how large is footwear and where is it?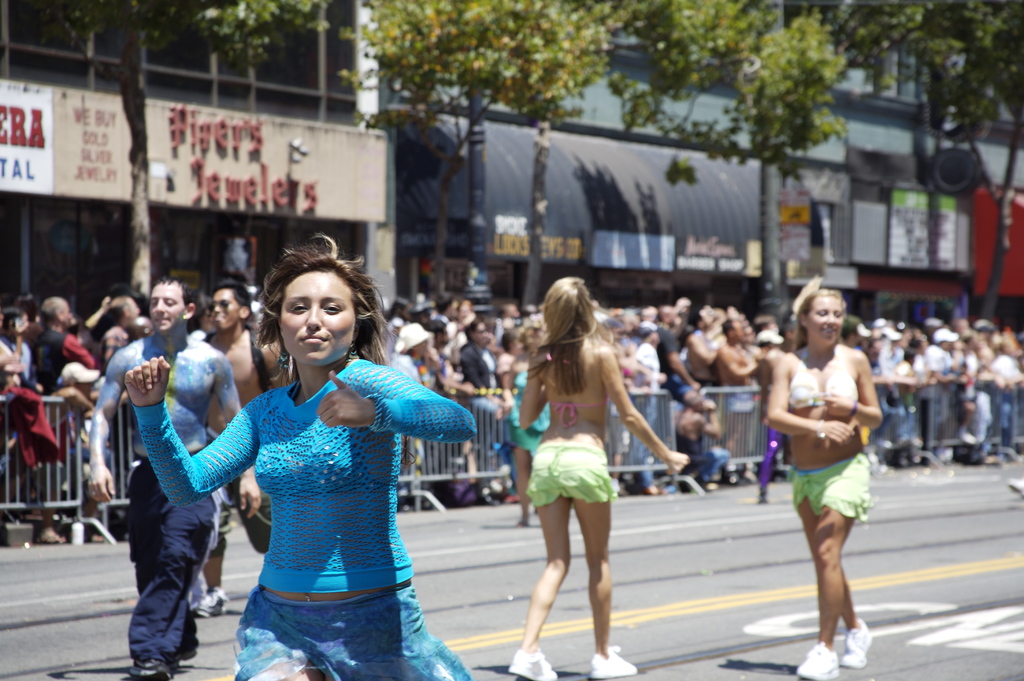
Bounding box: l=125, t=655, r=172, b=680.
